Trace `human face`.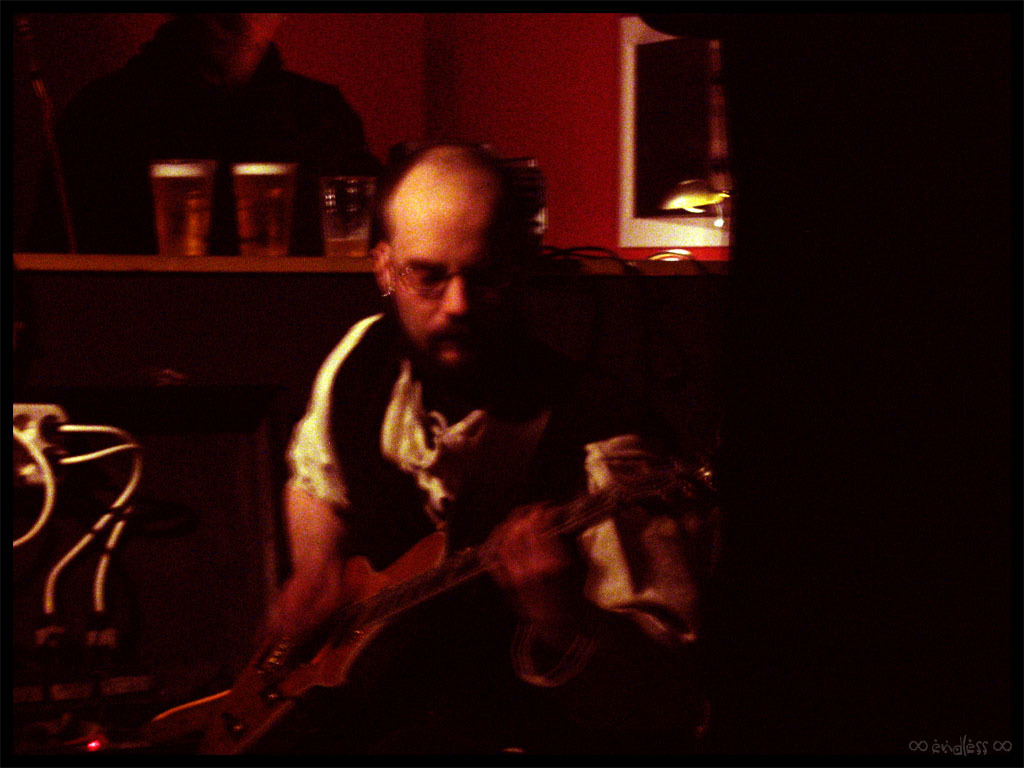
Traced to bbox(404, 188, 503, 373).
